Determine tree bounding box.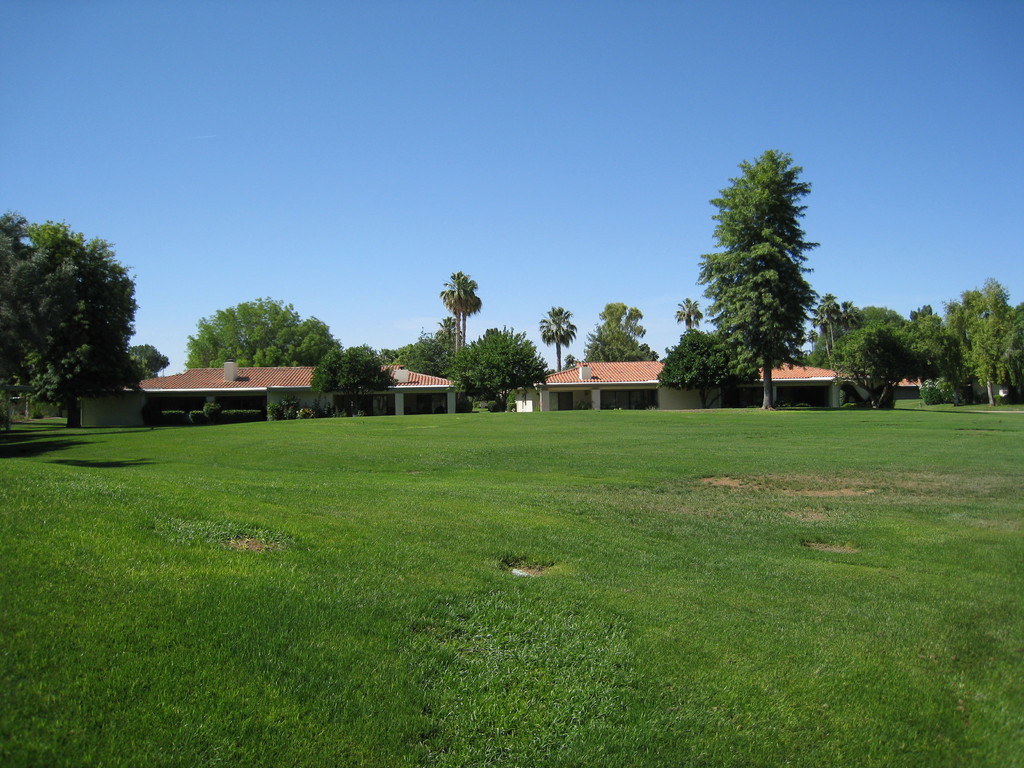
Determined: [578, 303, 662, 361].
